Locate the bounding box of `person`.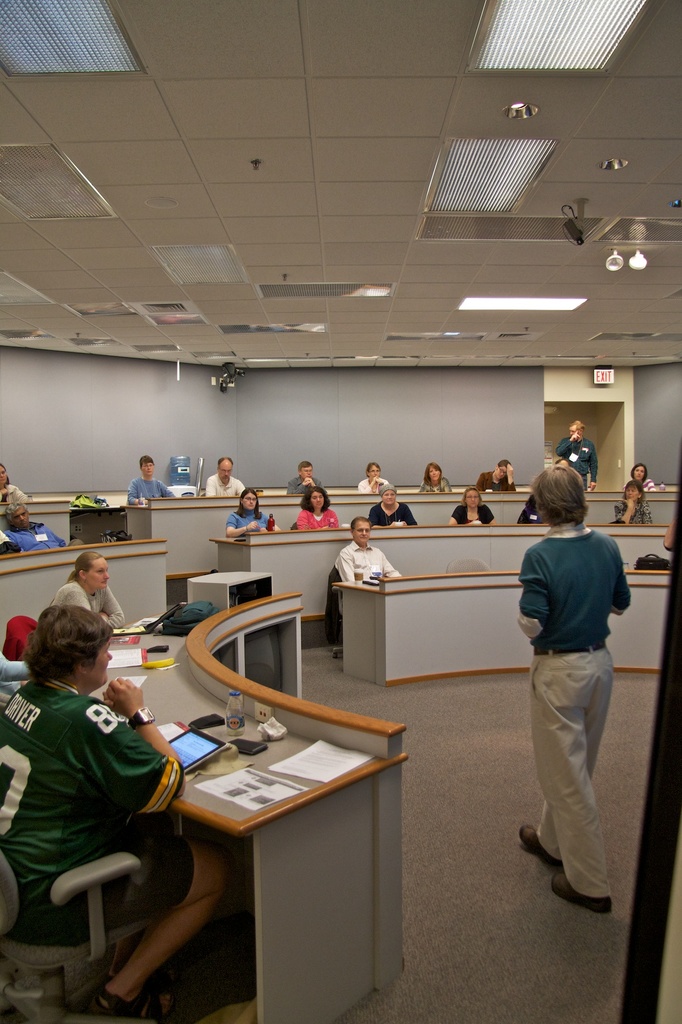
Bounding box: bbox(226, 484, 275, 540).
